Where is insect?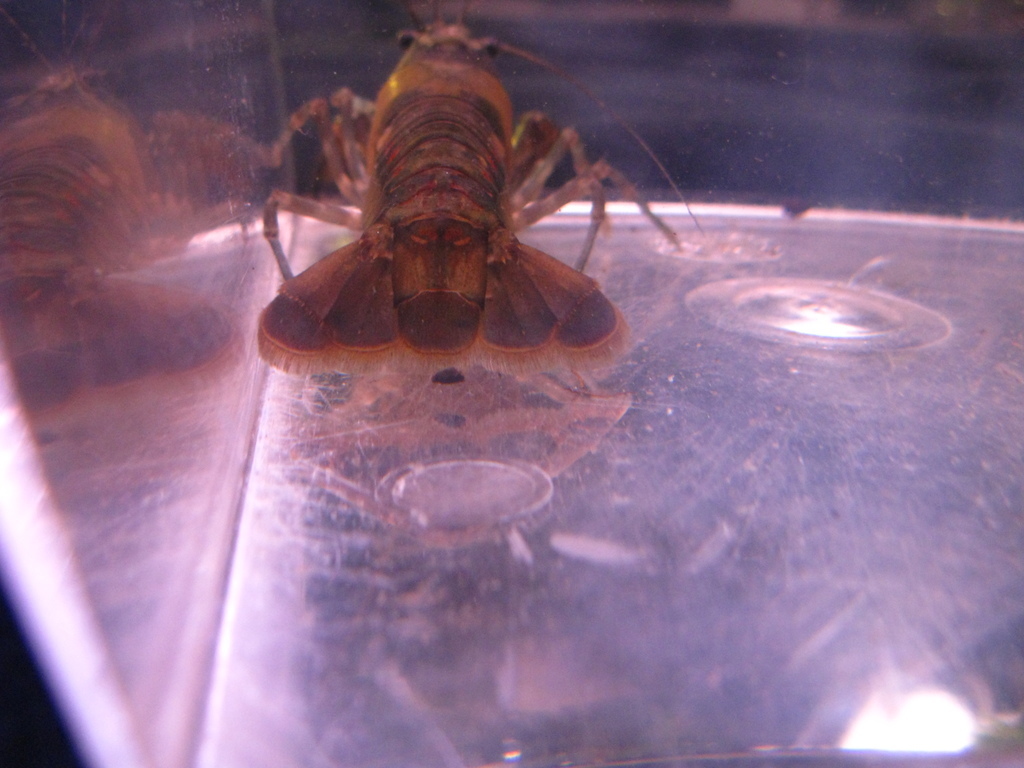
x1=248, y1=0, x2=708, y2=374.
